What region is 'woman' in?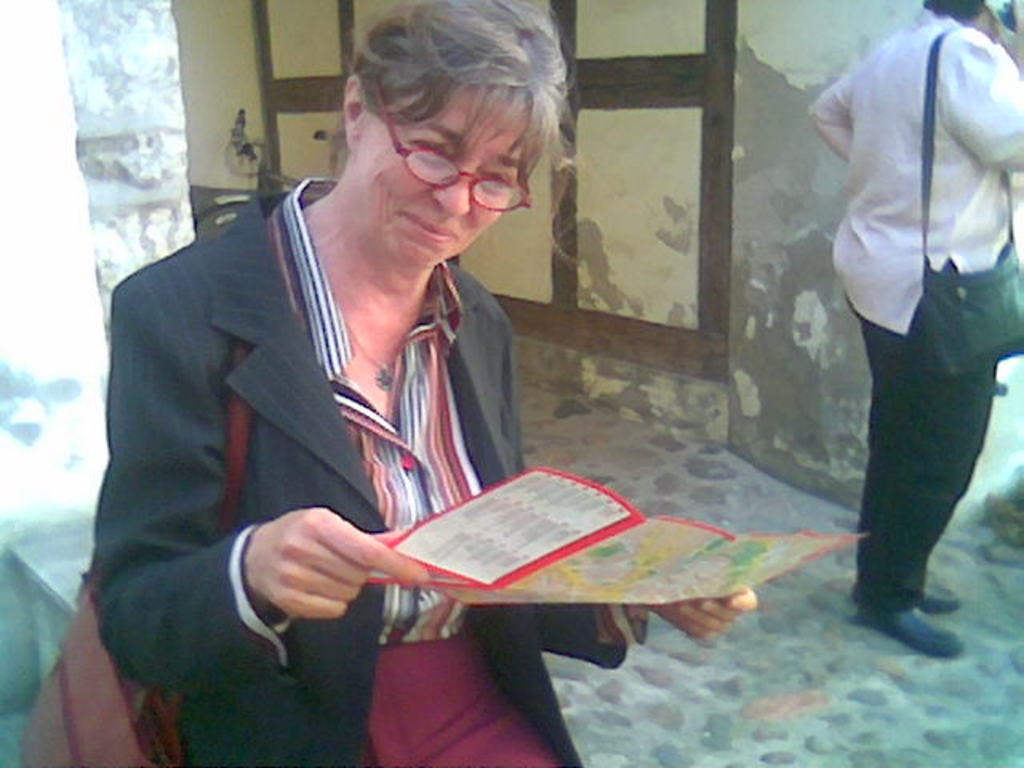
[x1=806, y1=0, x2=1022, y2=664].
